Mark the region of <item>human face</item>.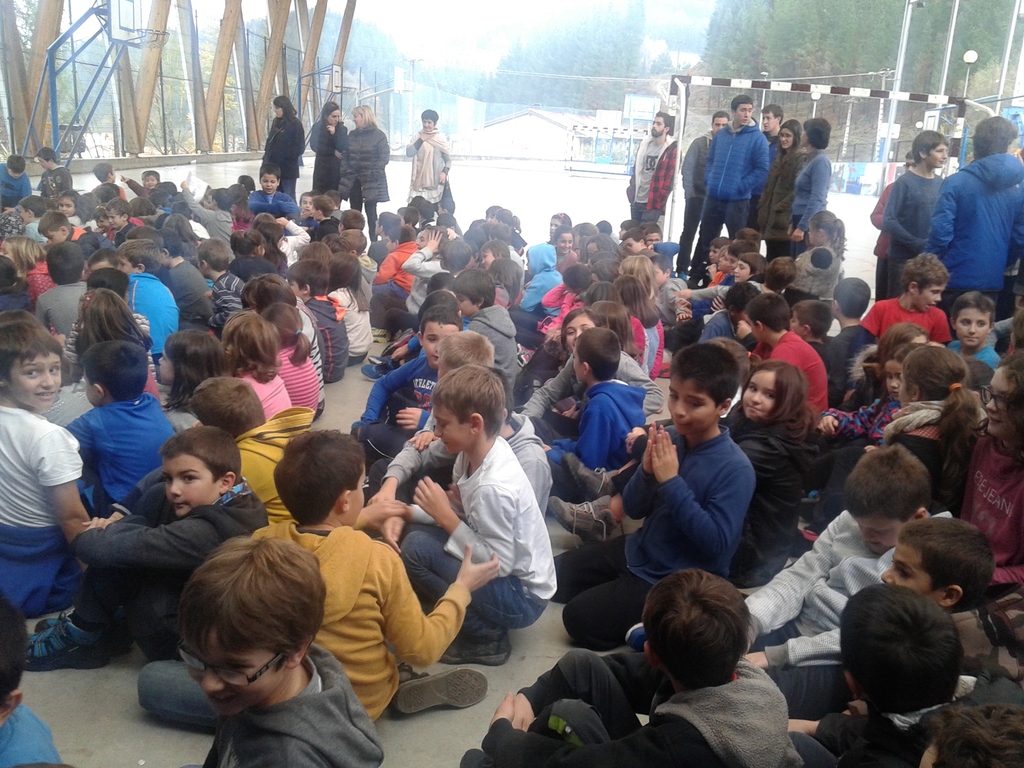
Region: <bbox>627, 237, 644, 252</bbox>.
